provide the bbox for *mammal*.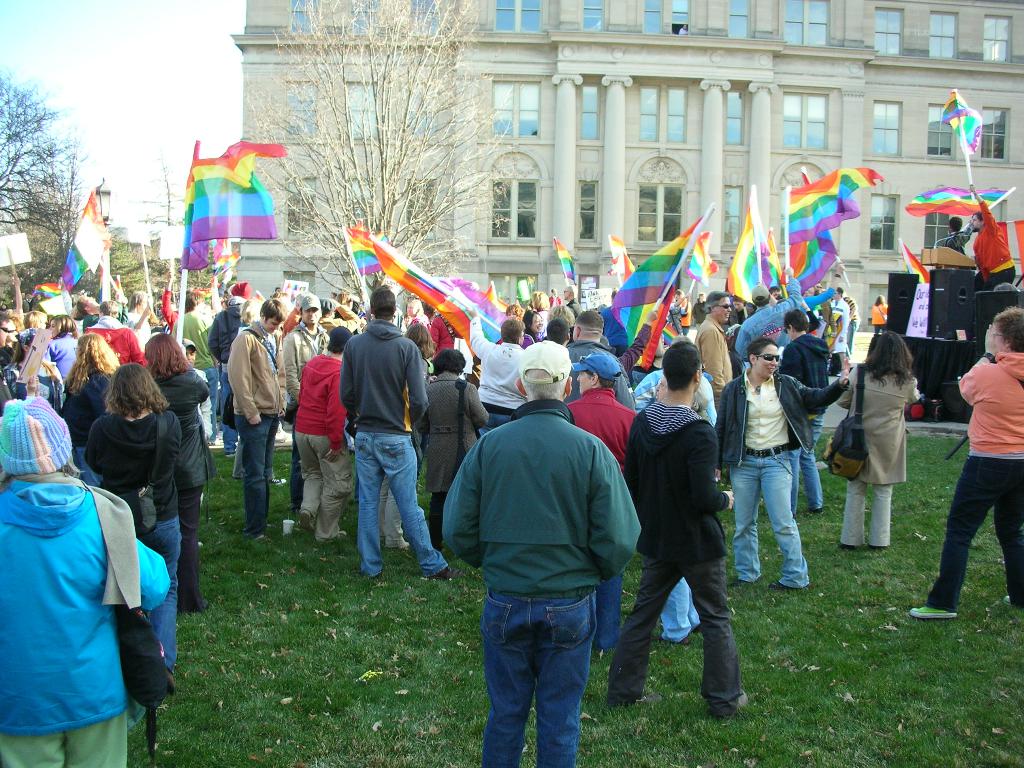
region(933, 216, 977, 258).
